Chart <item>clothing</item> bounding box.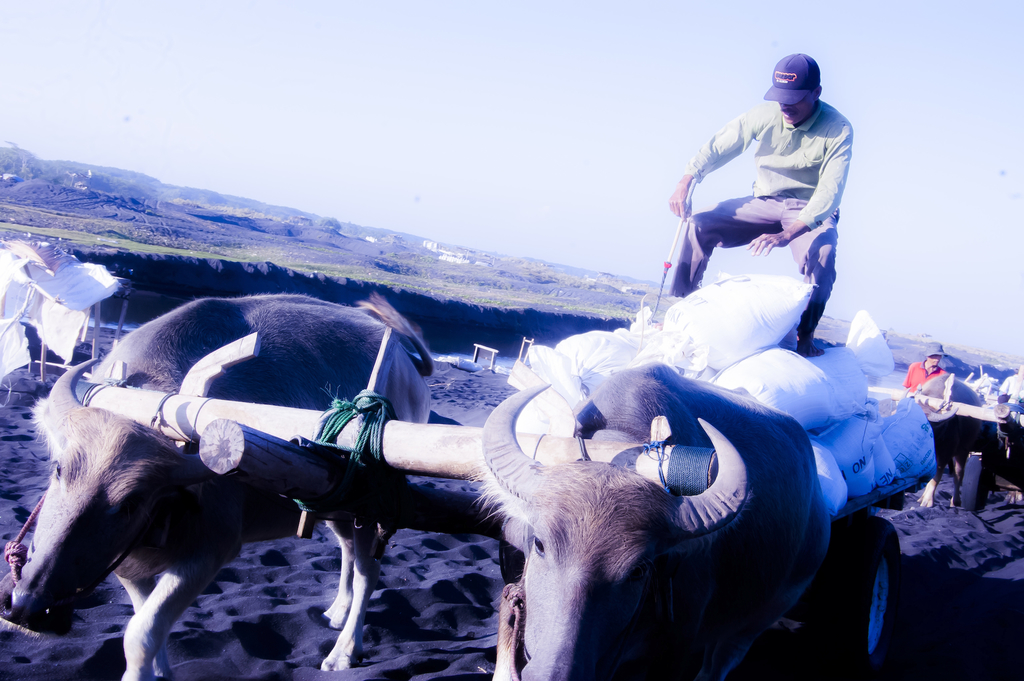
Charted: (left=902, top=351, right=941, bottom=400).
